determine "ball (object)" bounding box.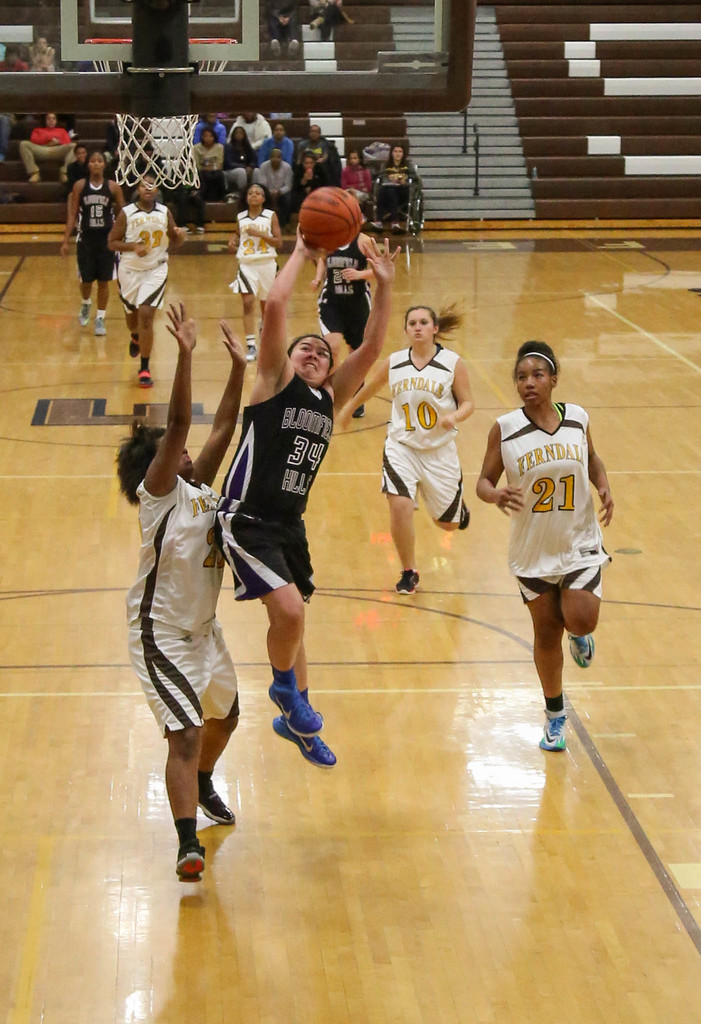
Determined: (x1=300, y1=187, x2=365, y2=255).
